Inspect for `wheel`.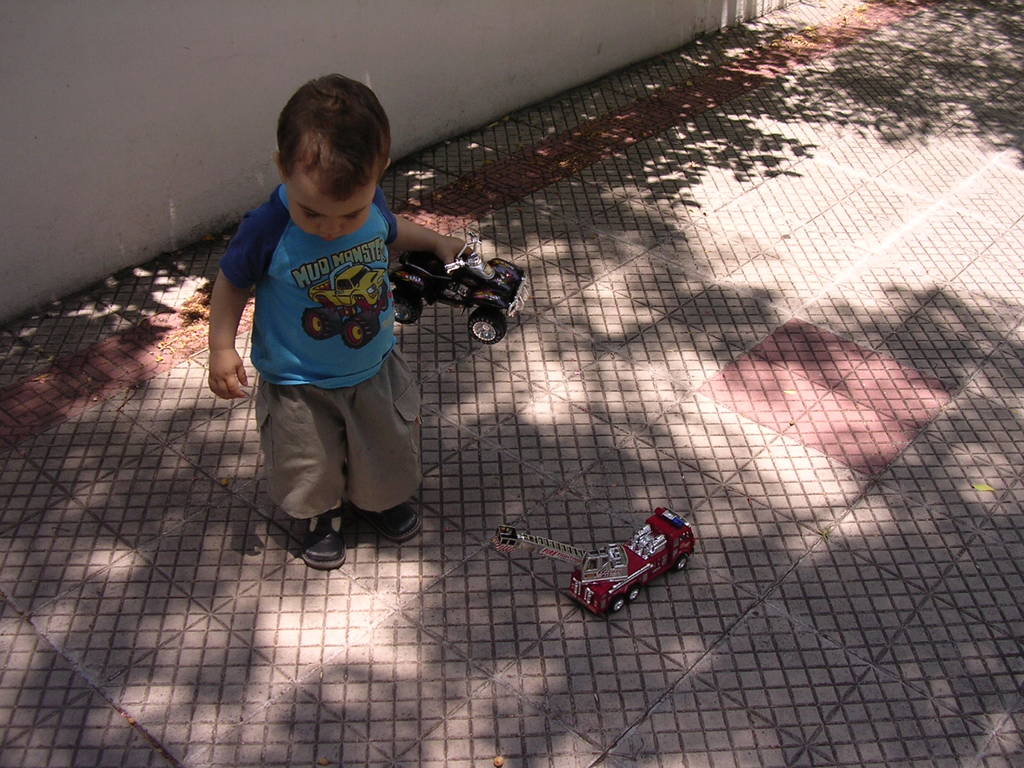
Inspection: Rect(611, 598, 624, 612).
